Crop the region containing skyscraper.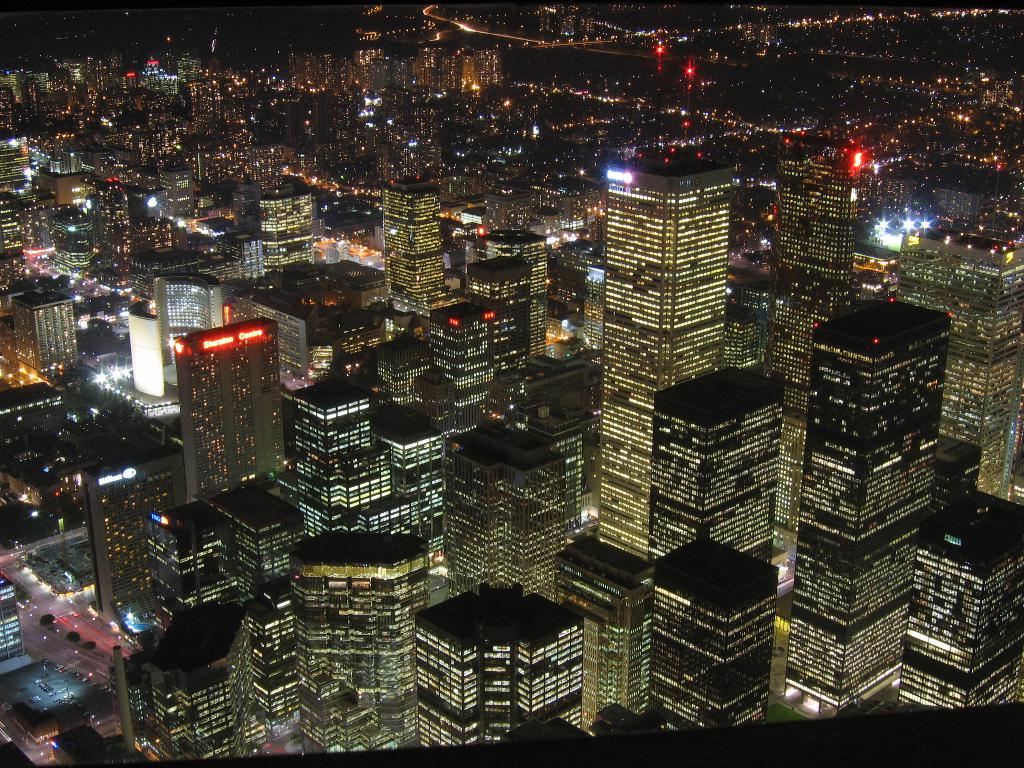
Crop region: {"x1": 296, "y1": 378, "x2": 390, "y2": 521}.
